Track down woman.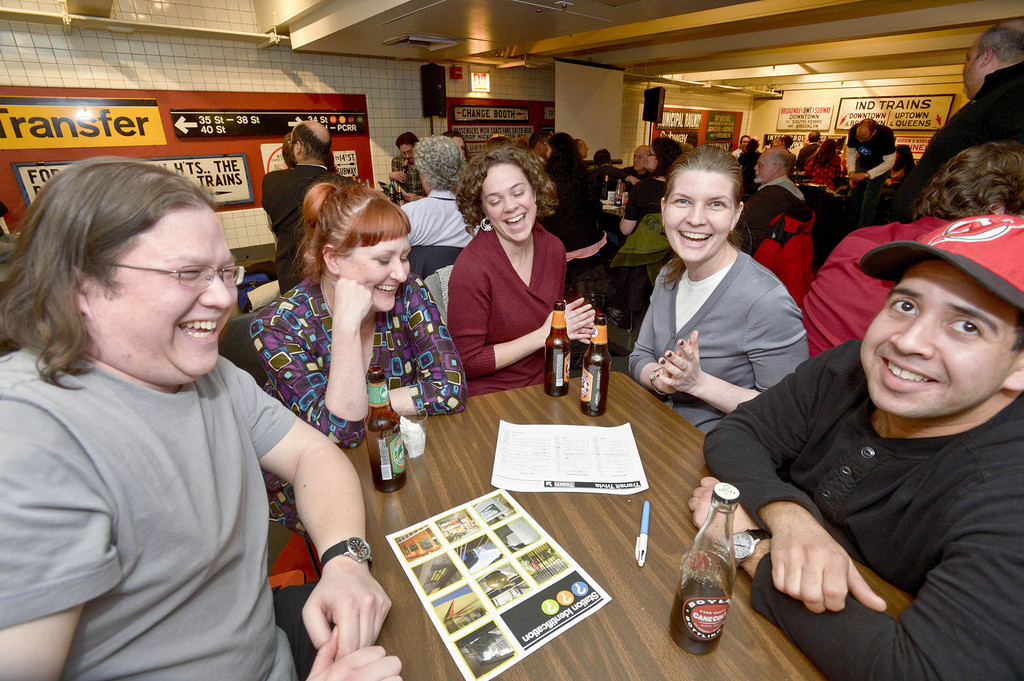
Tracked to Rect(443, 147, 589, 417).
